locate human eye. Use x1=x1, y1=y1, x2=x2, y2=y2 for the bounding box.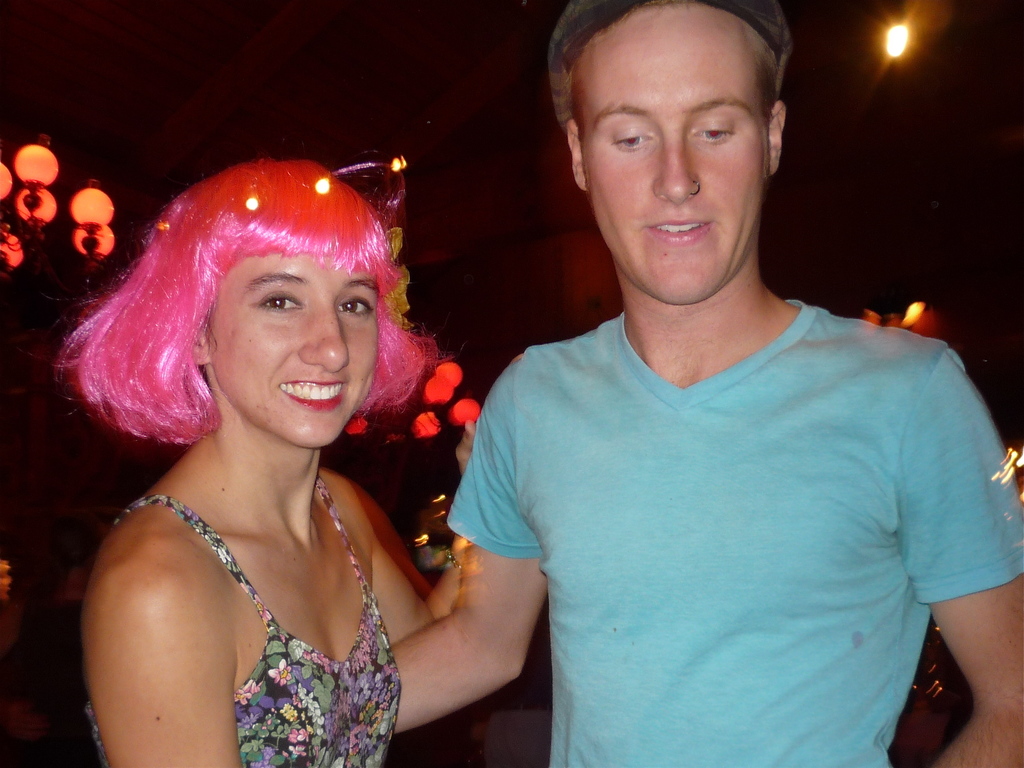
x1=255, y1=289, x2=310, y2=318.
